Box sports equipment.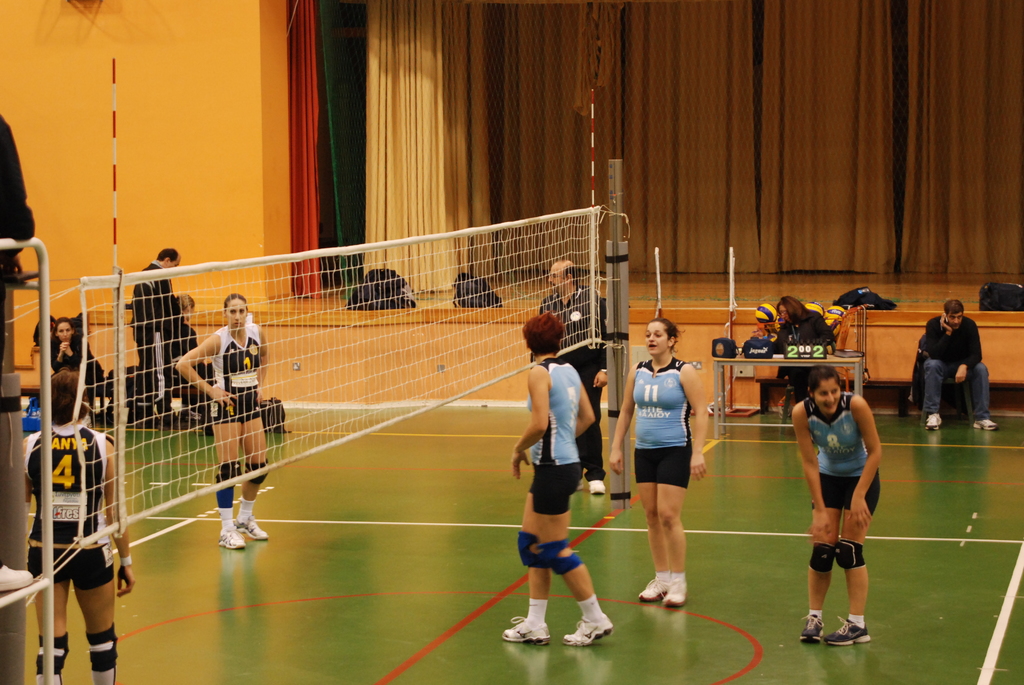
497:613:552:649.
